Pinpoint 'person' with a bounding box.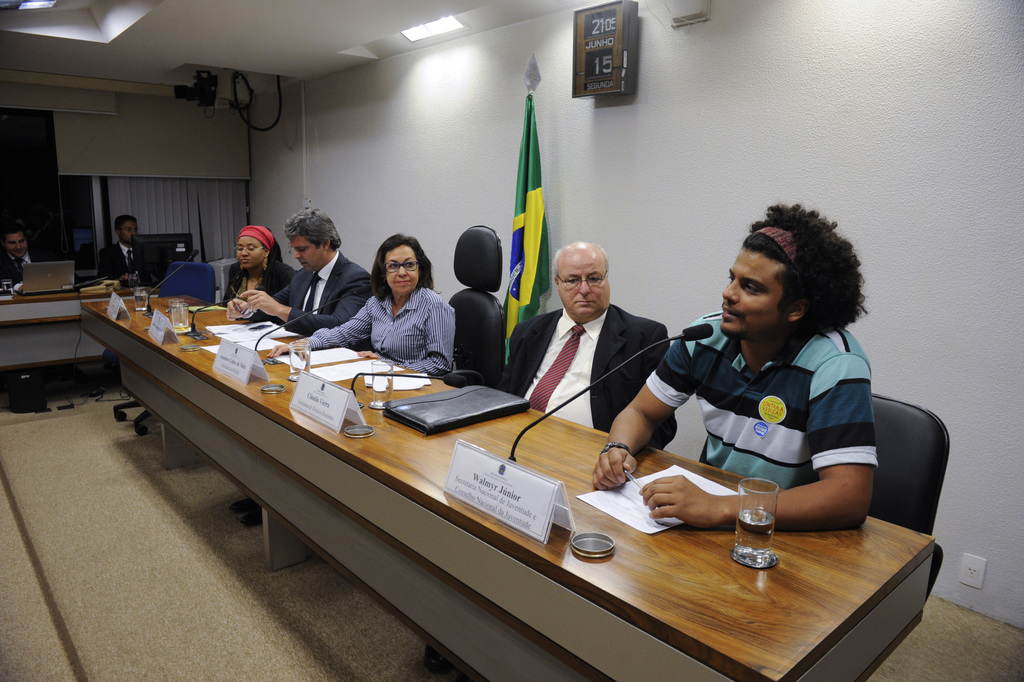
[519,219,668,469].
